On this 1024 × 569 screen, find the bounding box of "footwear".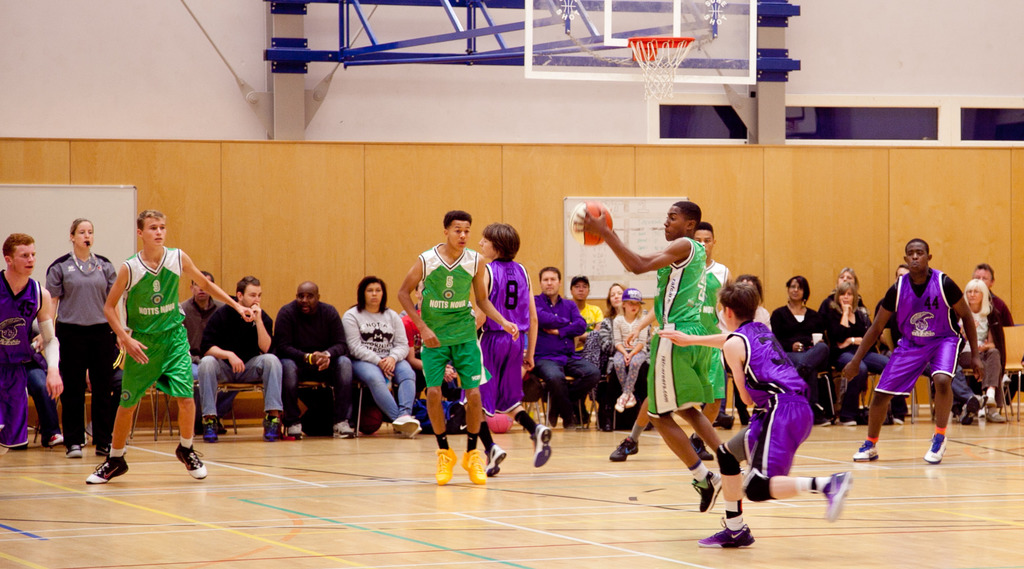
Bounding box: bbox=(820, 469, 854, 522).
